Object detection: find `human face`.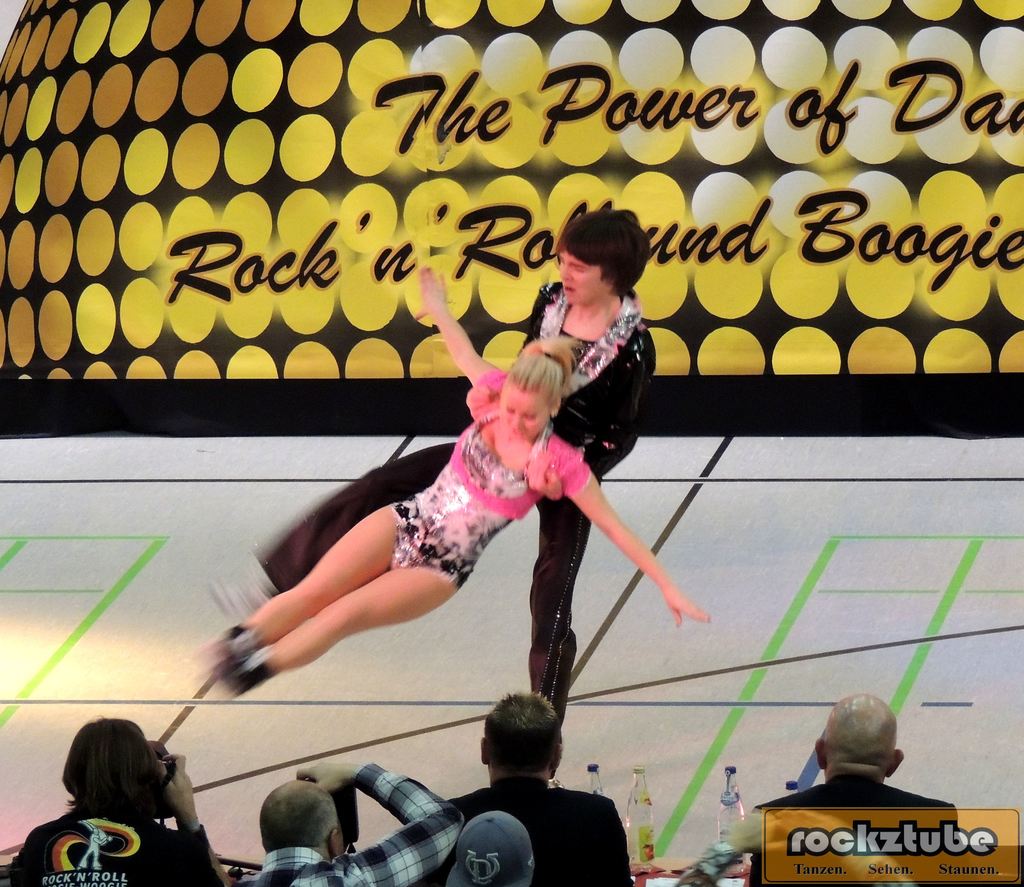
bbox=[501, 383, 548, 440].
